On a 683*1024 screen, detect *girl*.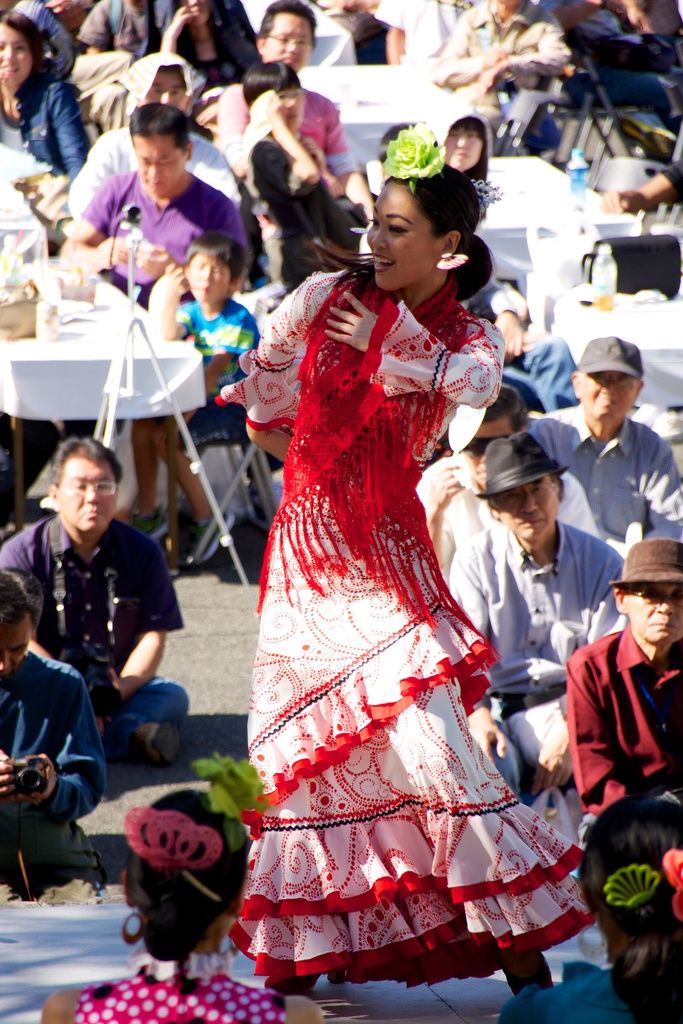
rect(407, 106, 493, 221).
